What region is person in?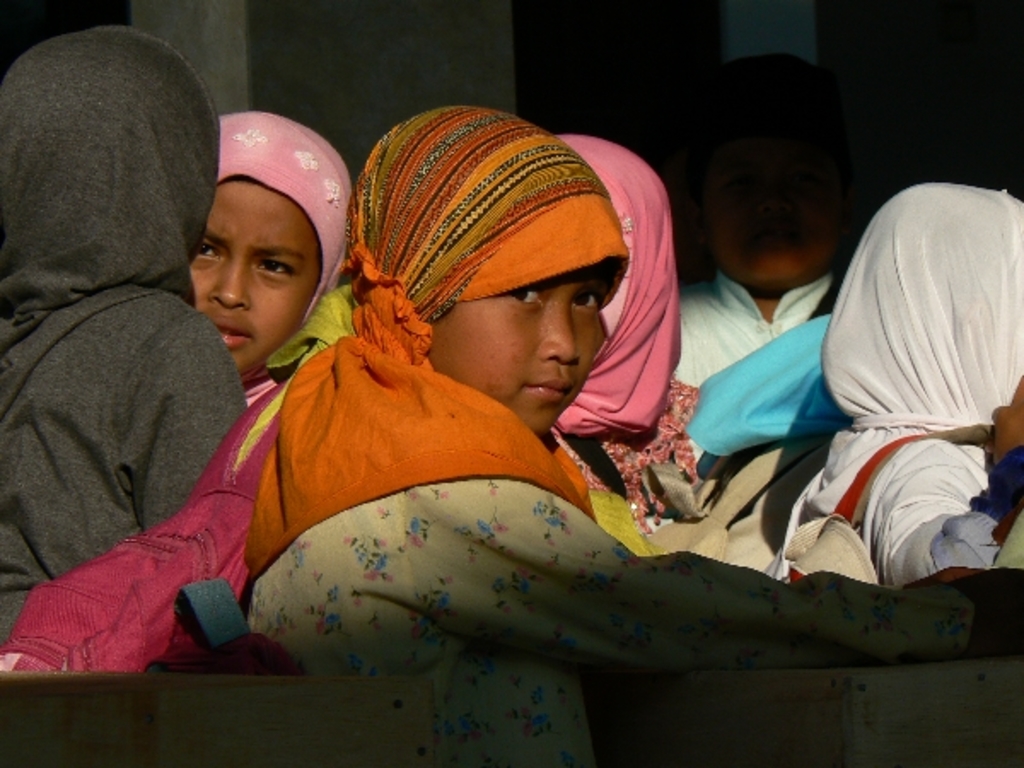
crop(544, 123, 700, 510).
